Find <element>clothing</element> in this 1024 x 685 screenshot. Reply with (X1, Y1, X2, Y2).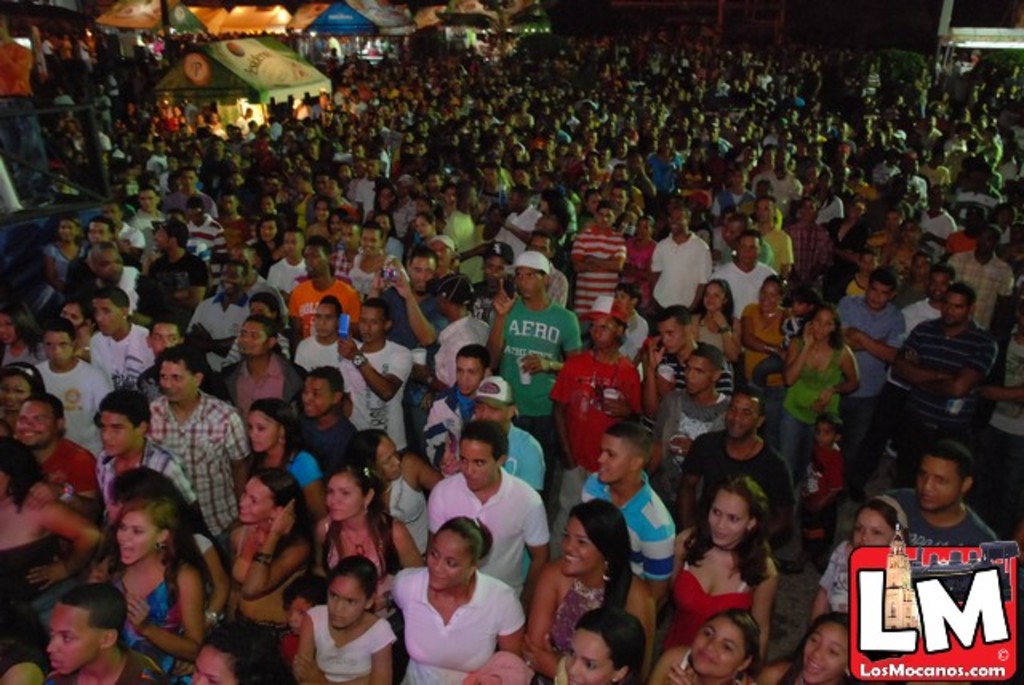
(669, 359, 746, 408).
